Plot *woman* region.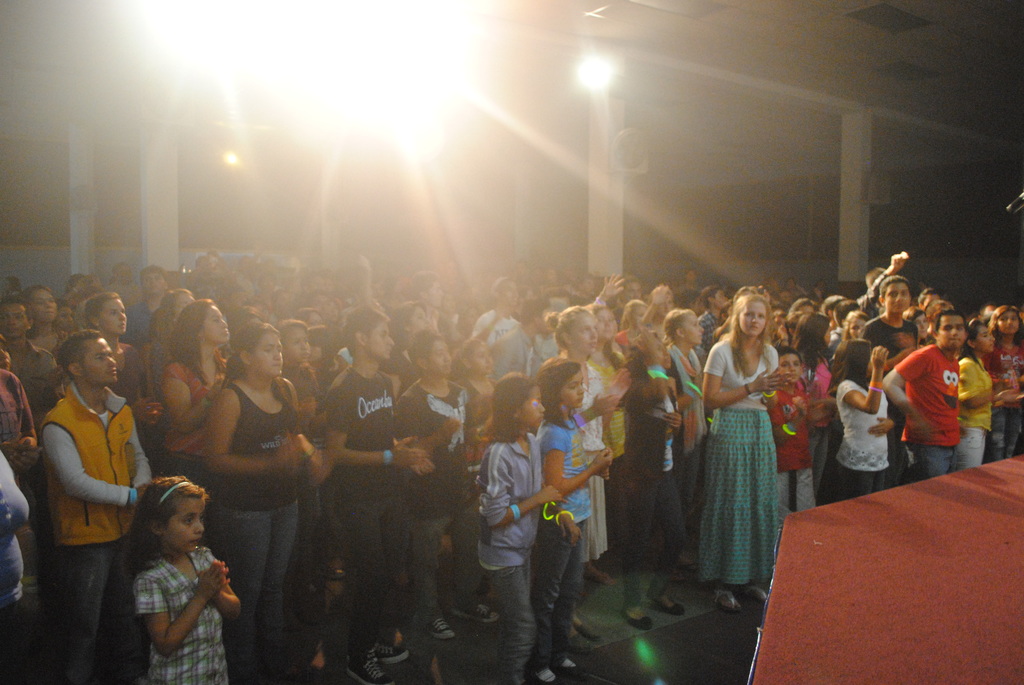
Plotted at BBox(543, 308, 627, 645).
